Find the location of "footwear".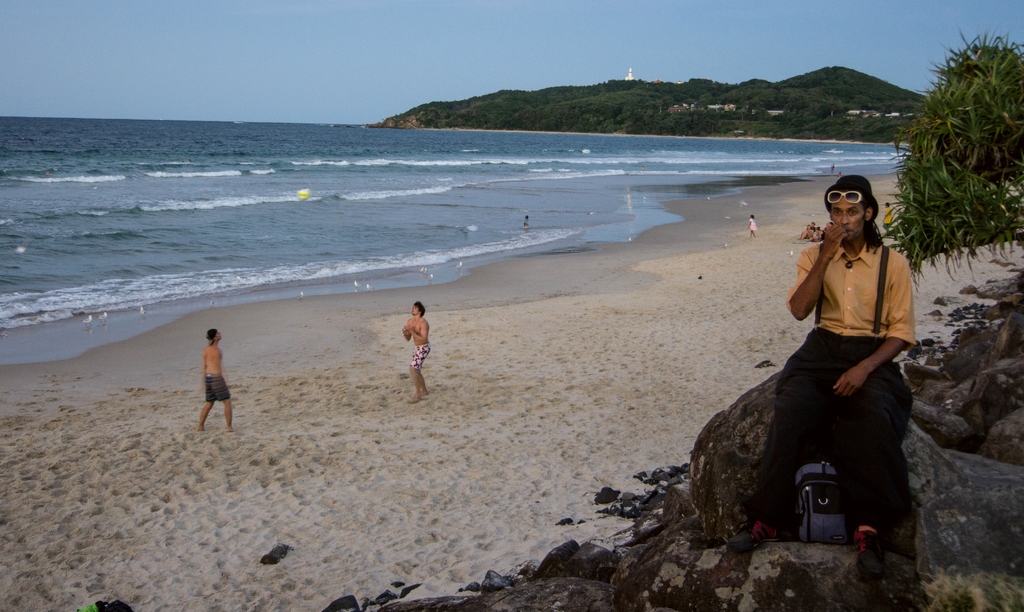
Location: rect(853, 526, 884, 575).
